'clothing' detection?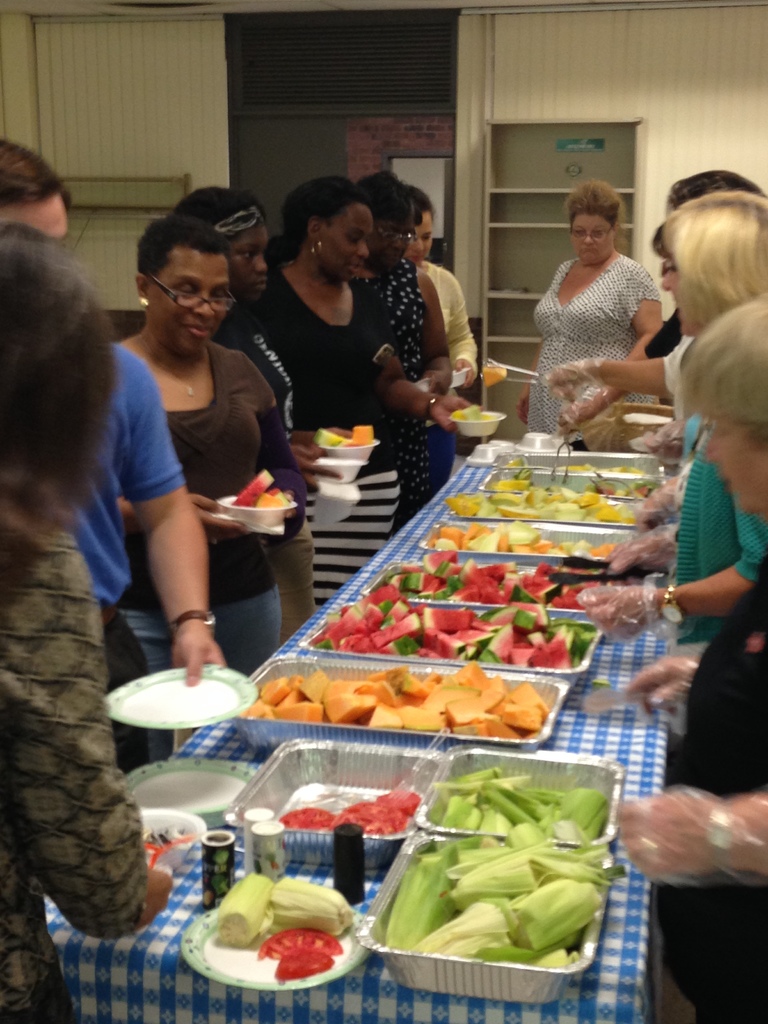
[left=206, top=316, right=314, bottom=639]
